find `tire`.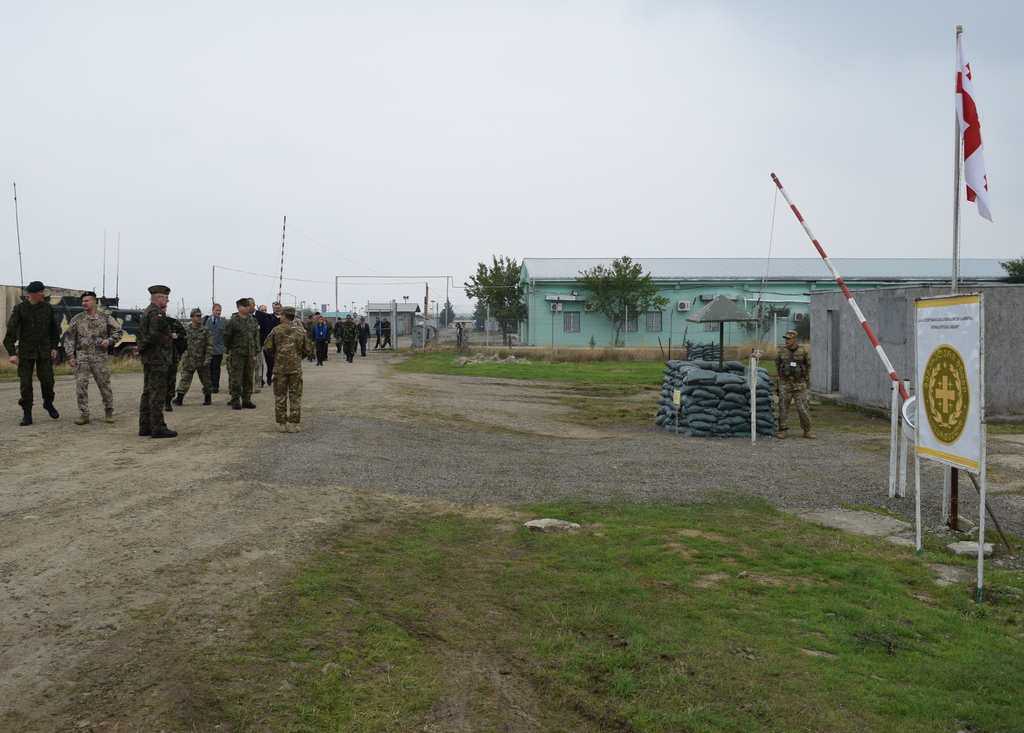
bbox(116, 346, 140, 369).
